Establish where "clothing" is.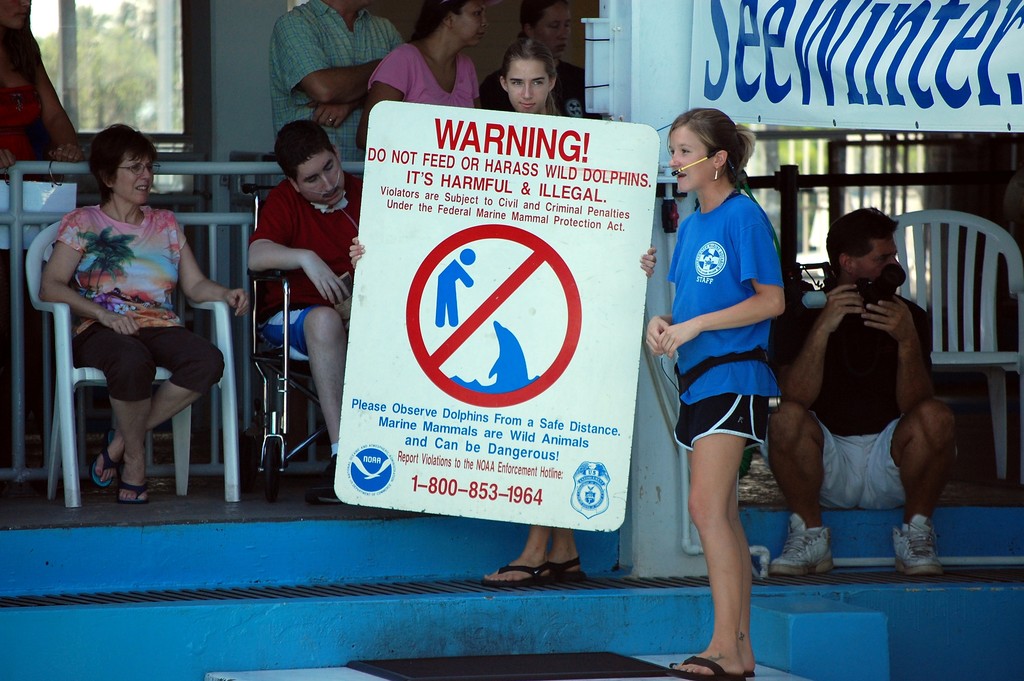
Established at rect(247, 179, 362, 365).
